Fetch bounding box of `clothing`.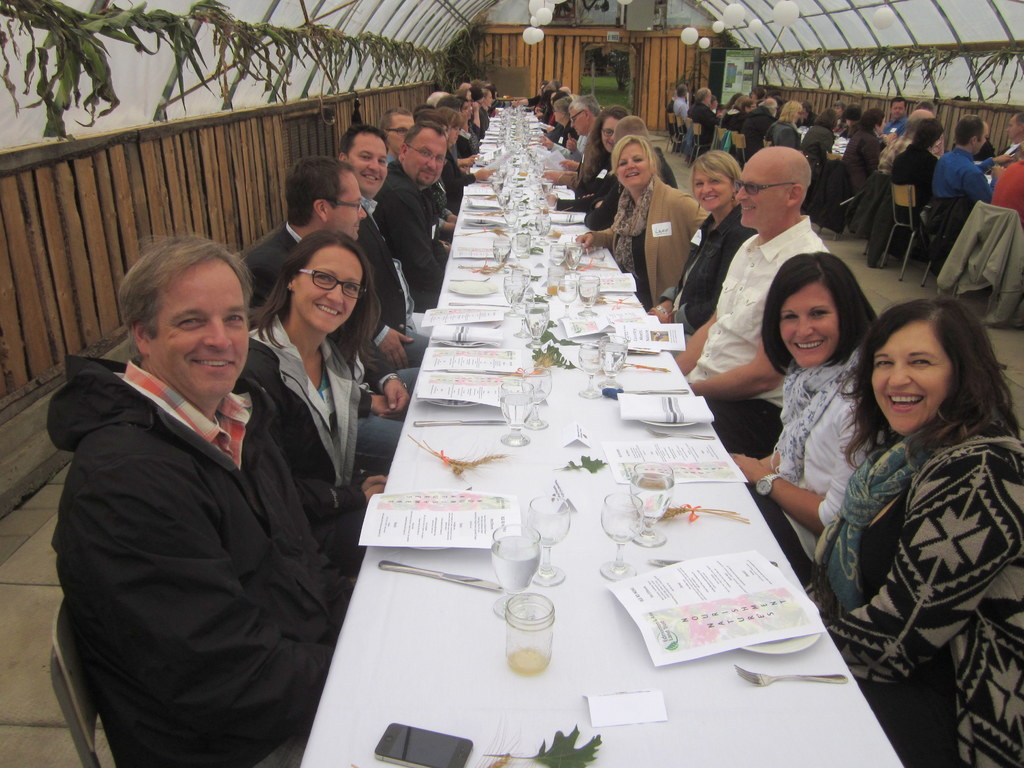
Bbox: 739 355 874 586.
